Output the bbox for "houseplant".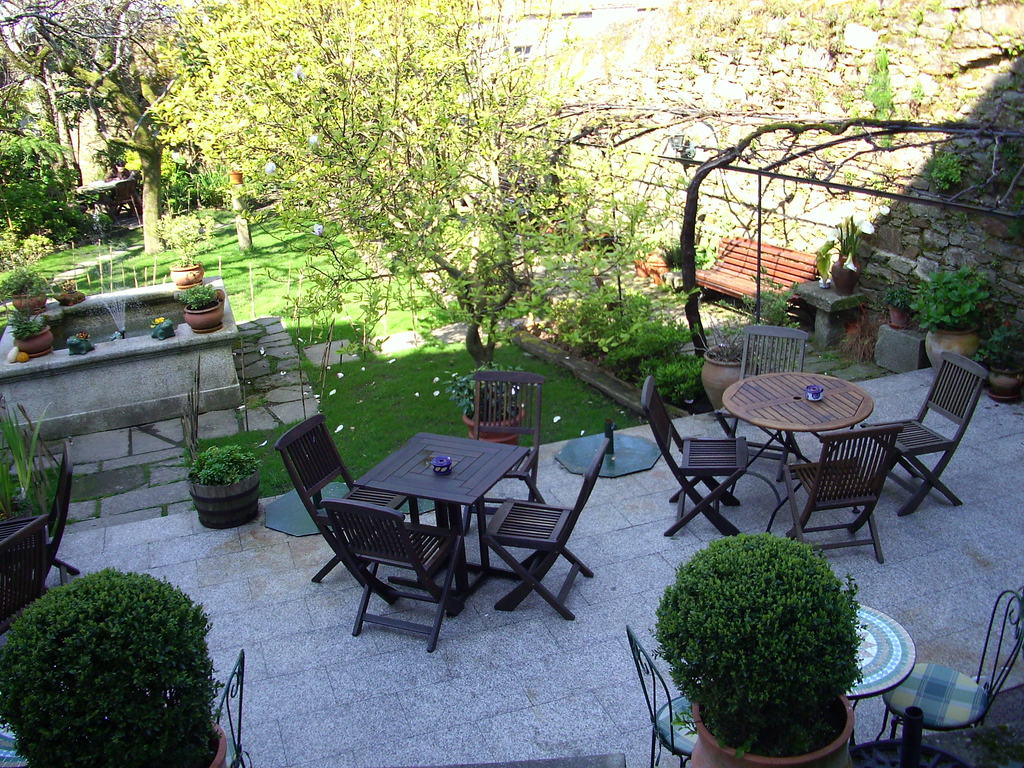
{"left": 970, "top": 319, "right": 1023, "bottom": 397}.
